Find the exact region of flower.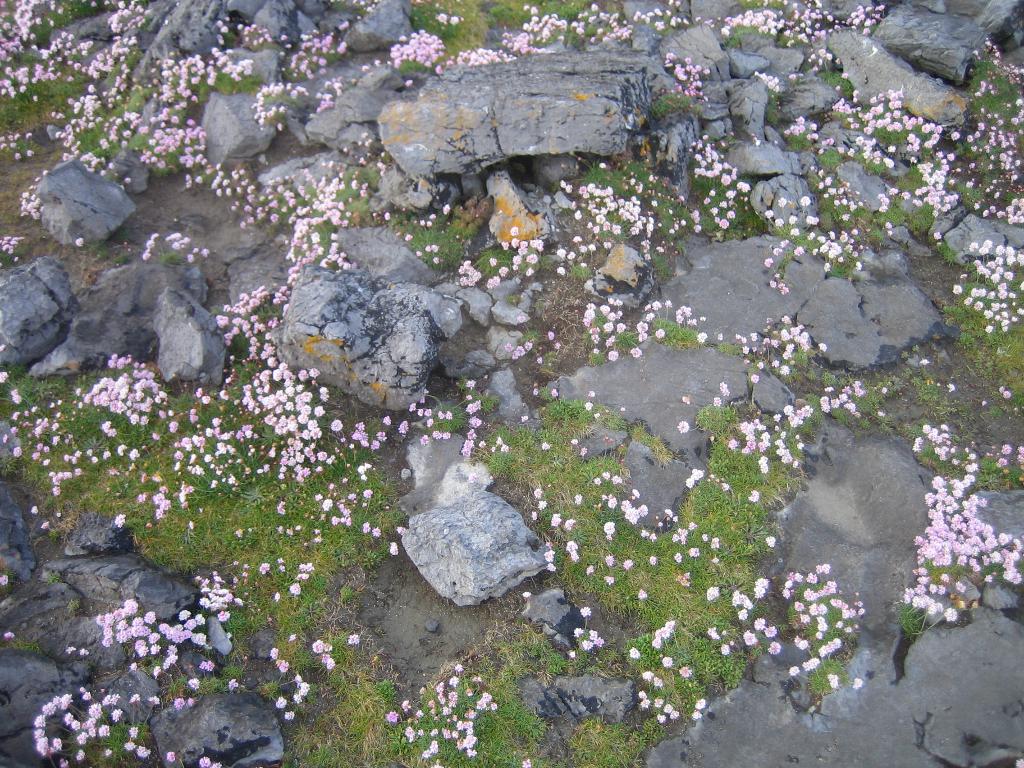
Exact region: l=346, t=634, r=362, b=644.
